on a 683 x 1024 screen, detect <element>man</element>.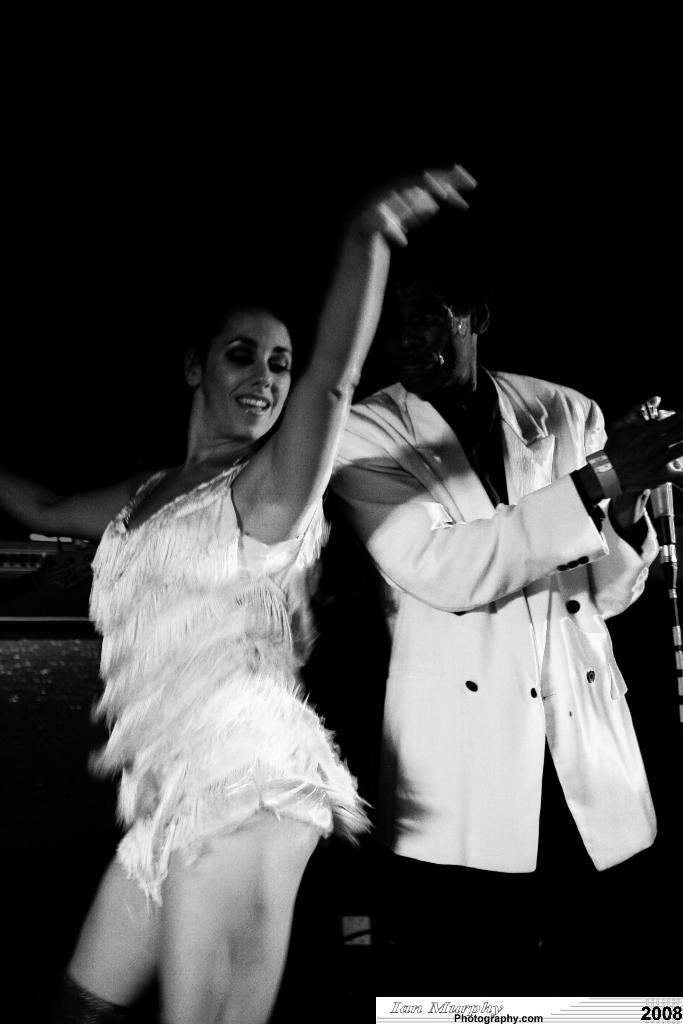
[left=324, top=236, right=680, bottom=990].
